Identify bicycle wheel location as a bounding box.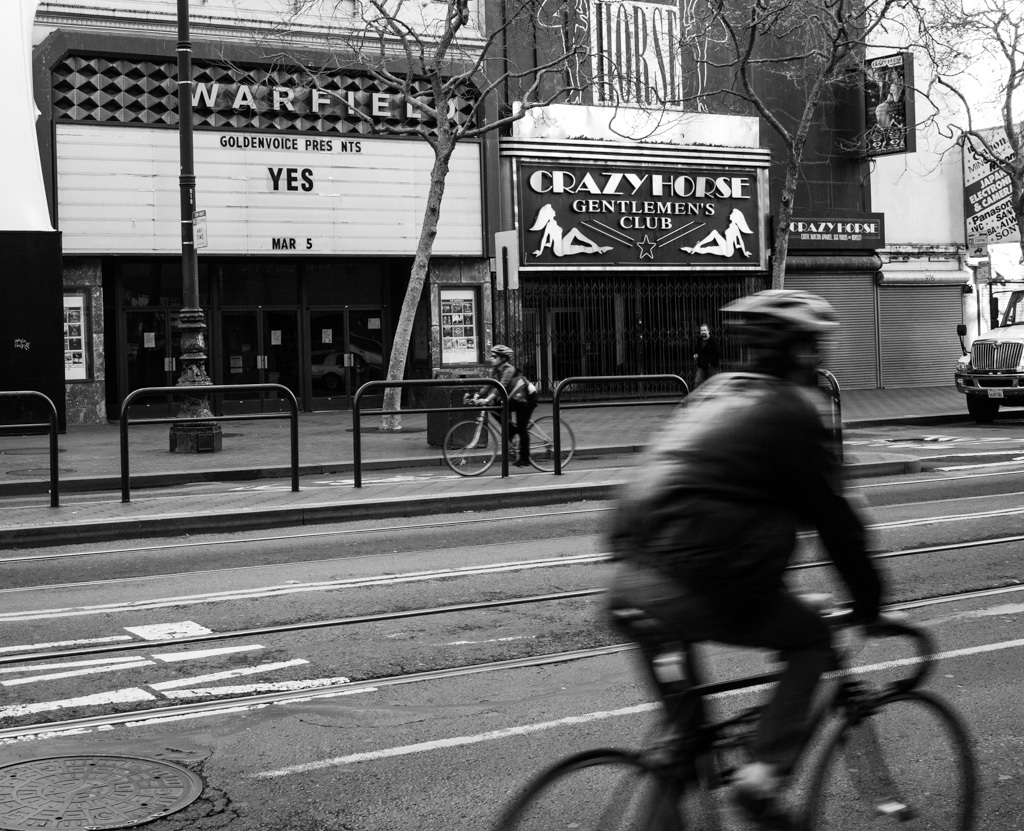
rect(521, 412, 577, 471).
